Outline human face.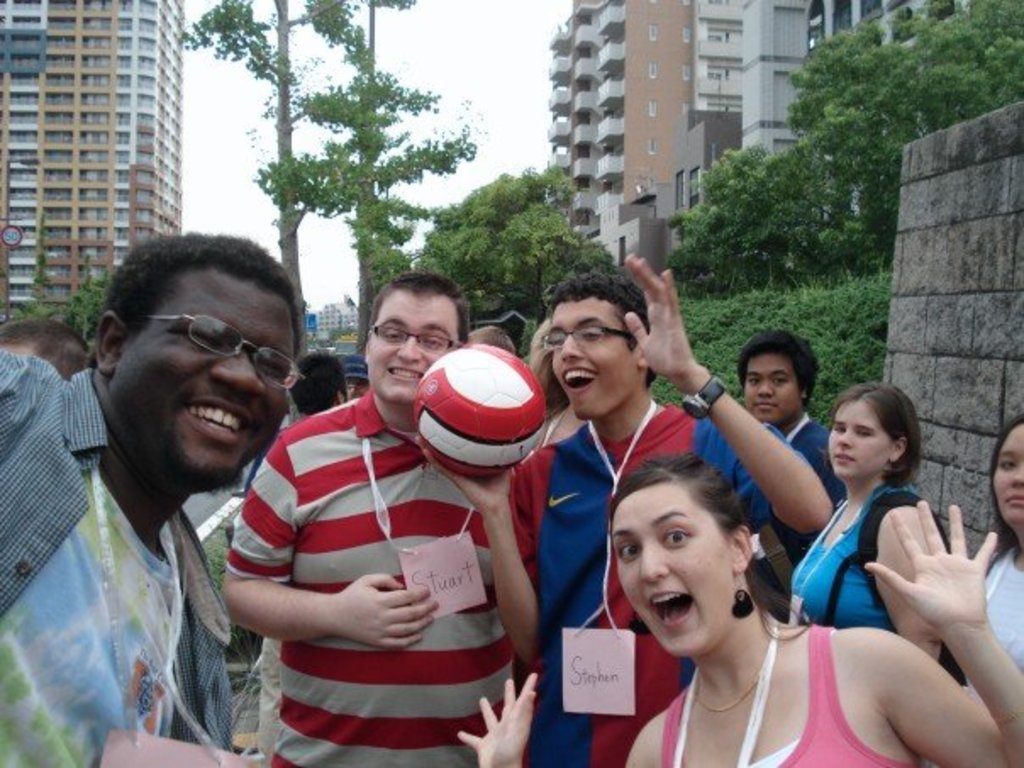
Outline: select_region(546, 300, 632, 419).
